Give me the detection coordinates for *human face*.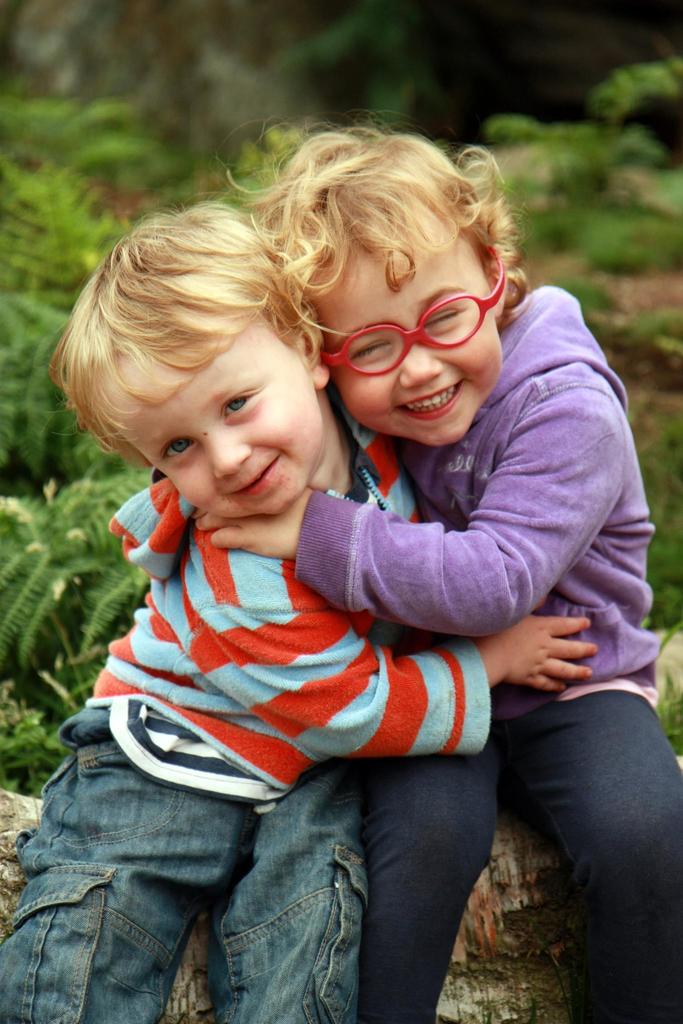
locate(126, 342, 317, 524).
